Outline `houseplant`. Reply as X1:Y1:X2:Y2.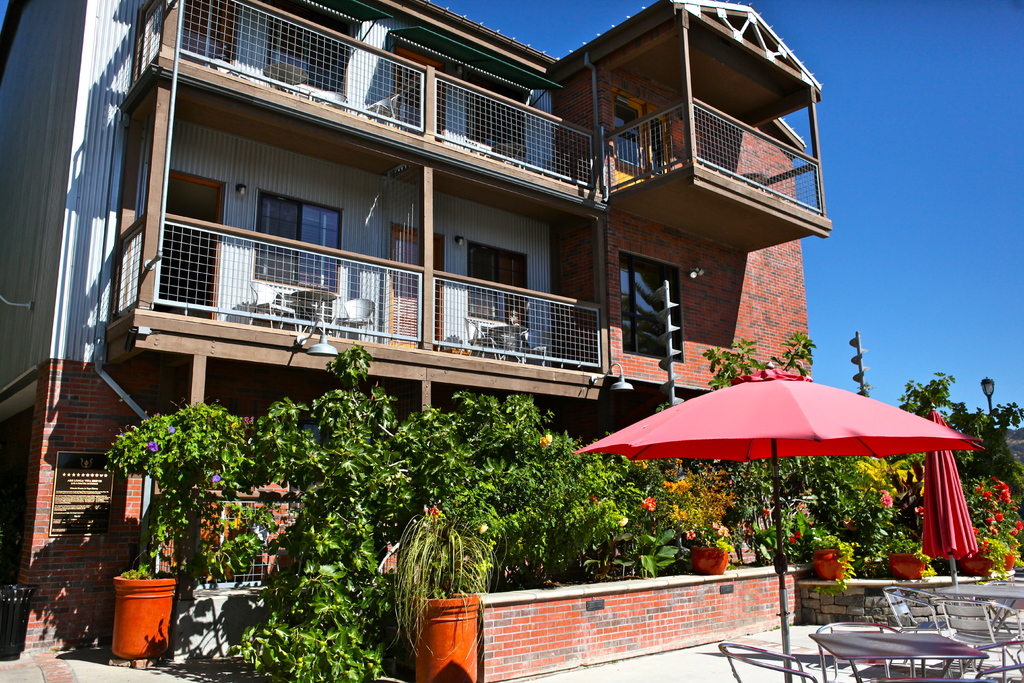
687:486:735:585.
